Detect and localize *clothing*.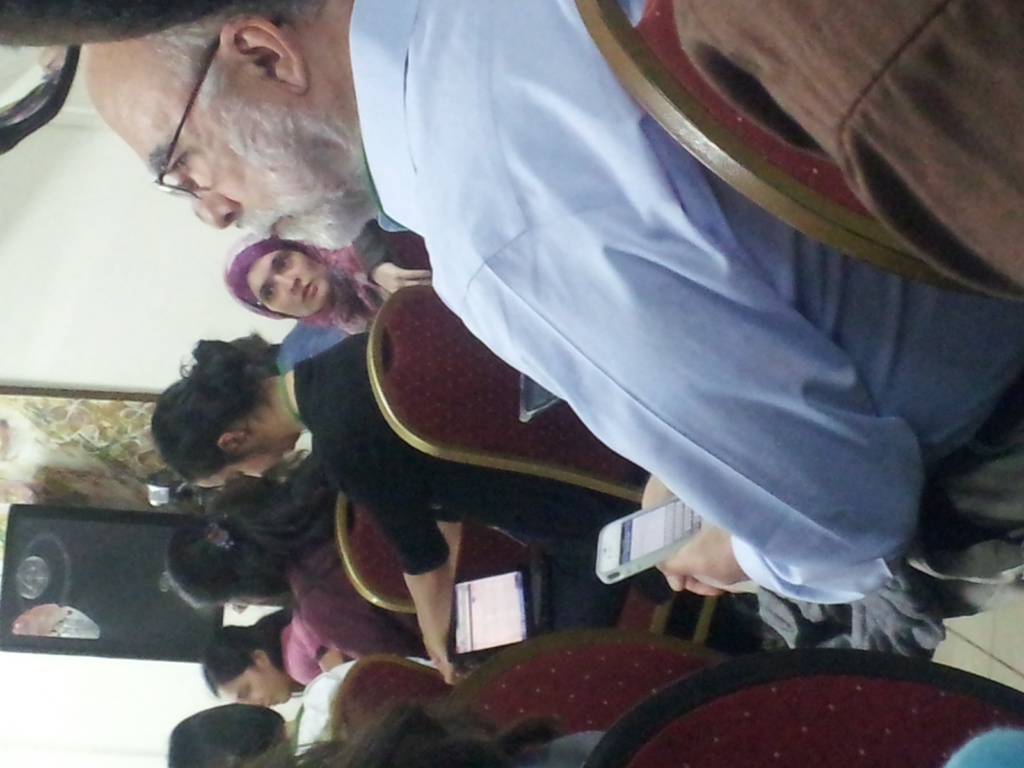
Localized at (218,235,353,319).
